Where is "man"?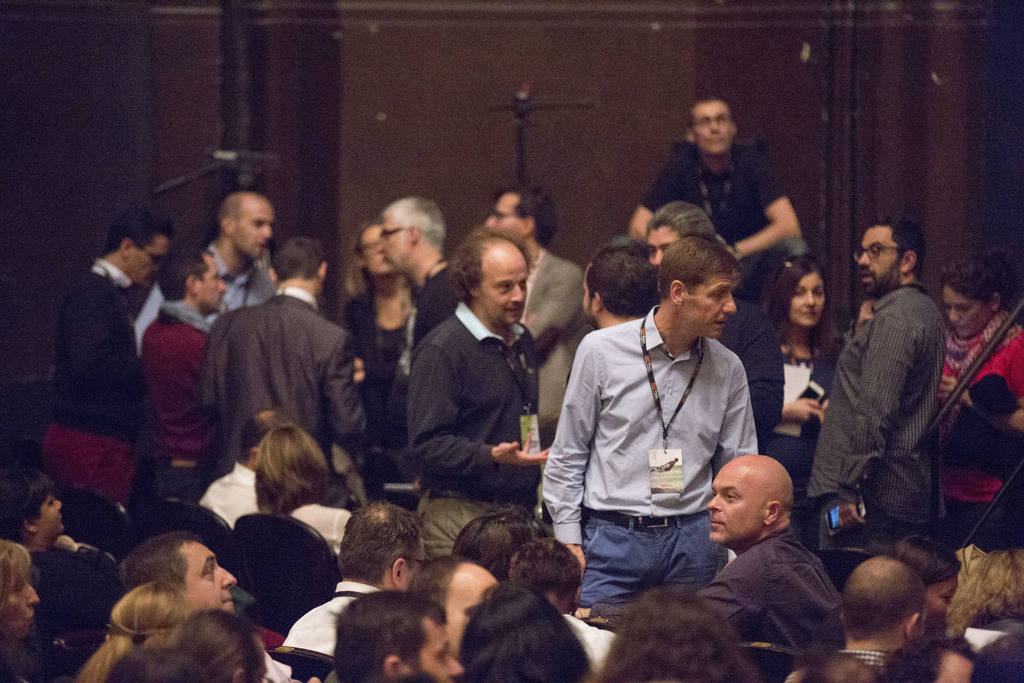
820,227,967,590.
